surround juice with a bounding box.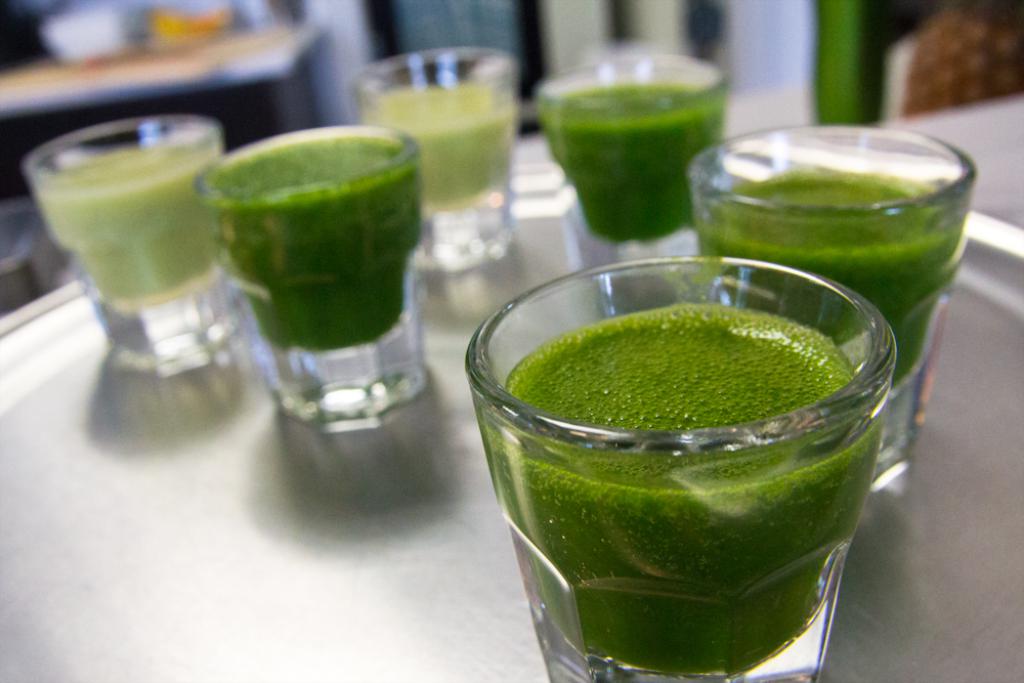
34 138 218 298.
